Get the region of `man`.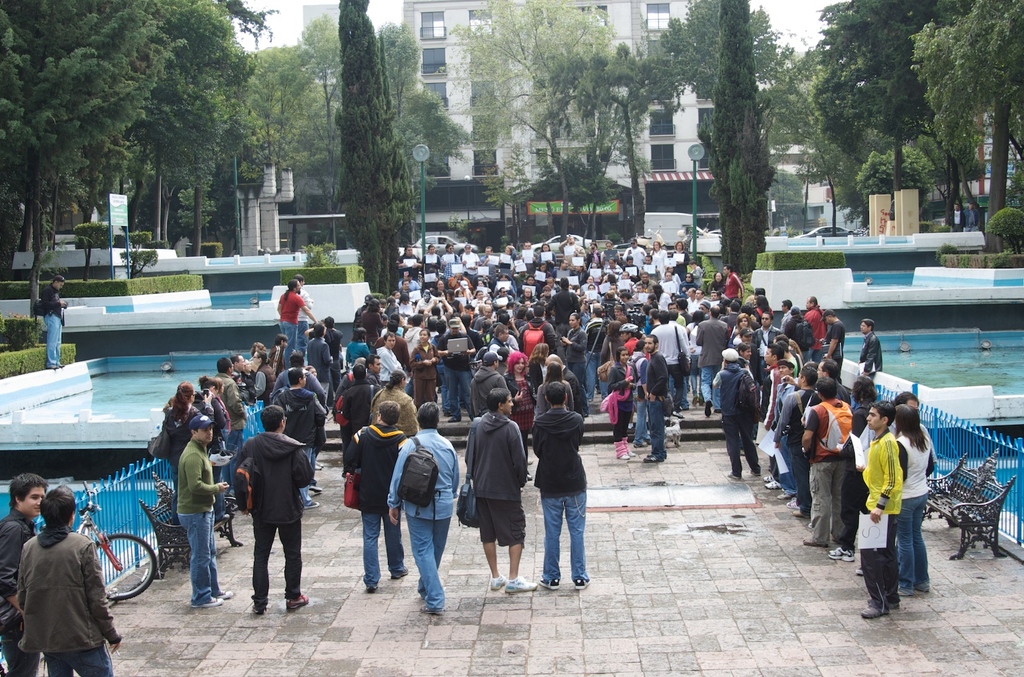
Rect(666, 302, 687, 327).
